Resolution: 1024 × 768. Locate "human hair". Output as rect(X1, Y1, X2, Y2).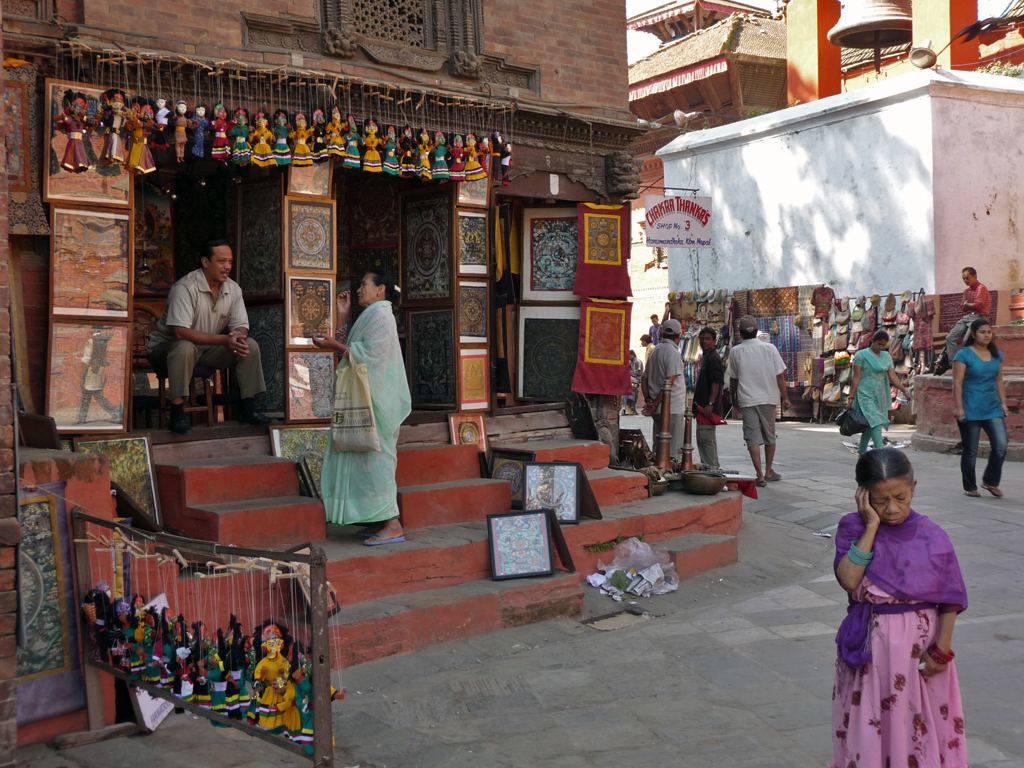
rect(869, 331, 892, 349).
